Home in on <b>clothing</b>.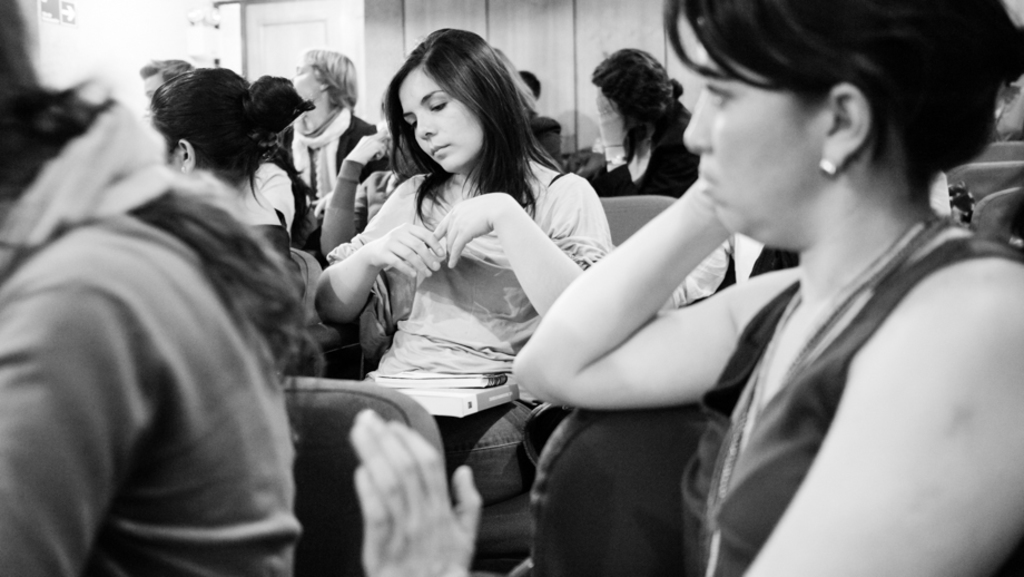
Homed in at left=252, top=160, right=292, bottom=235.
